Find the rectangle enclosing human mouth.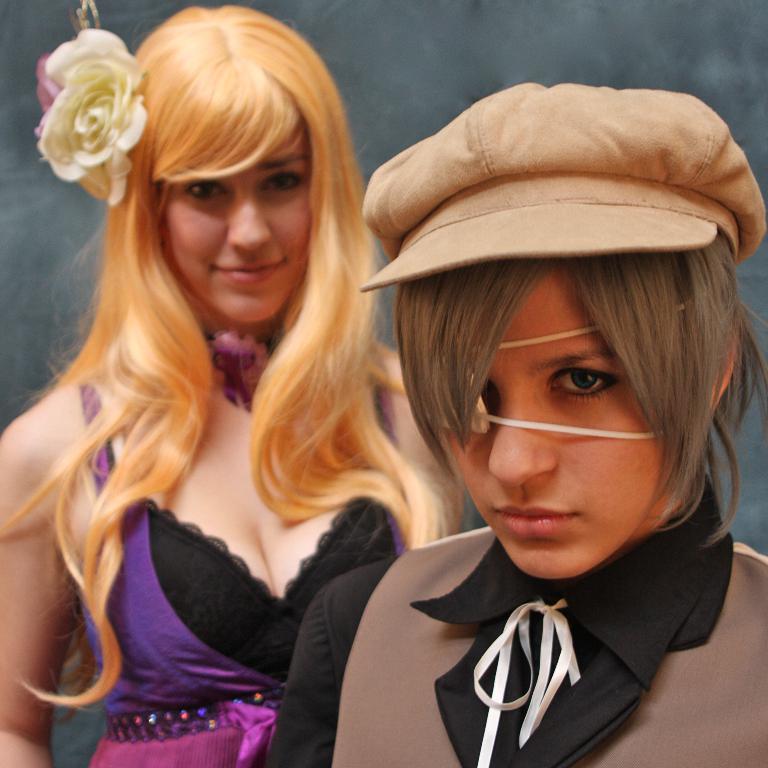
(x1=212, y1=256, x2=281, y2=282).
